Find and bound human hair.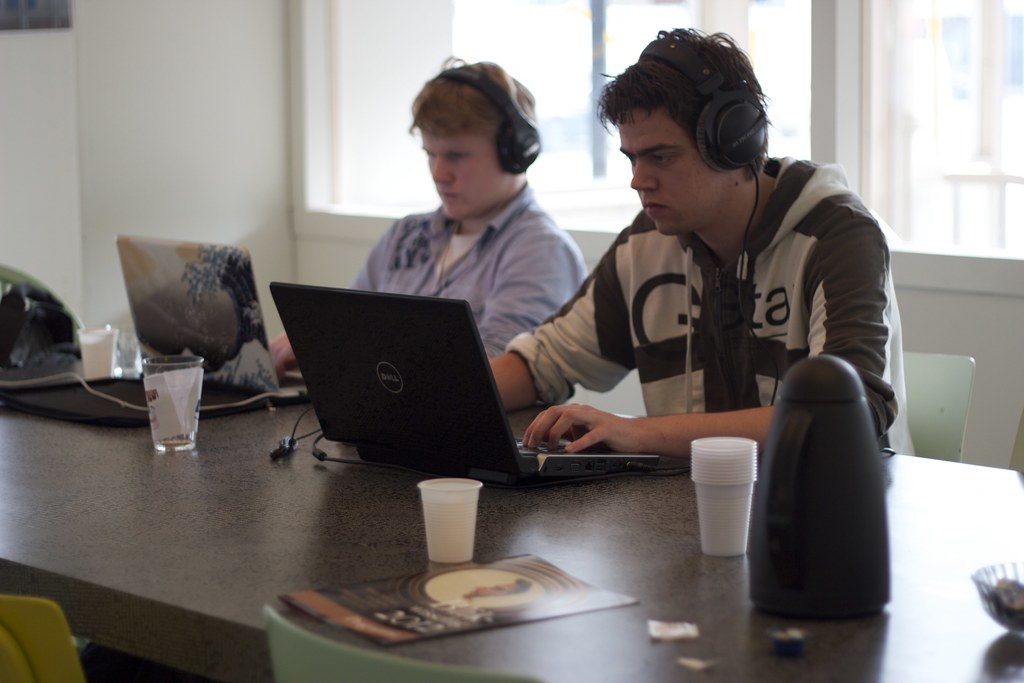
Bound: left=405, top=71, right=547, bottom=161.
